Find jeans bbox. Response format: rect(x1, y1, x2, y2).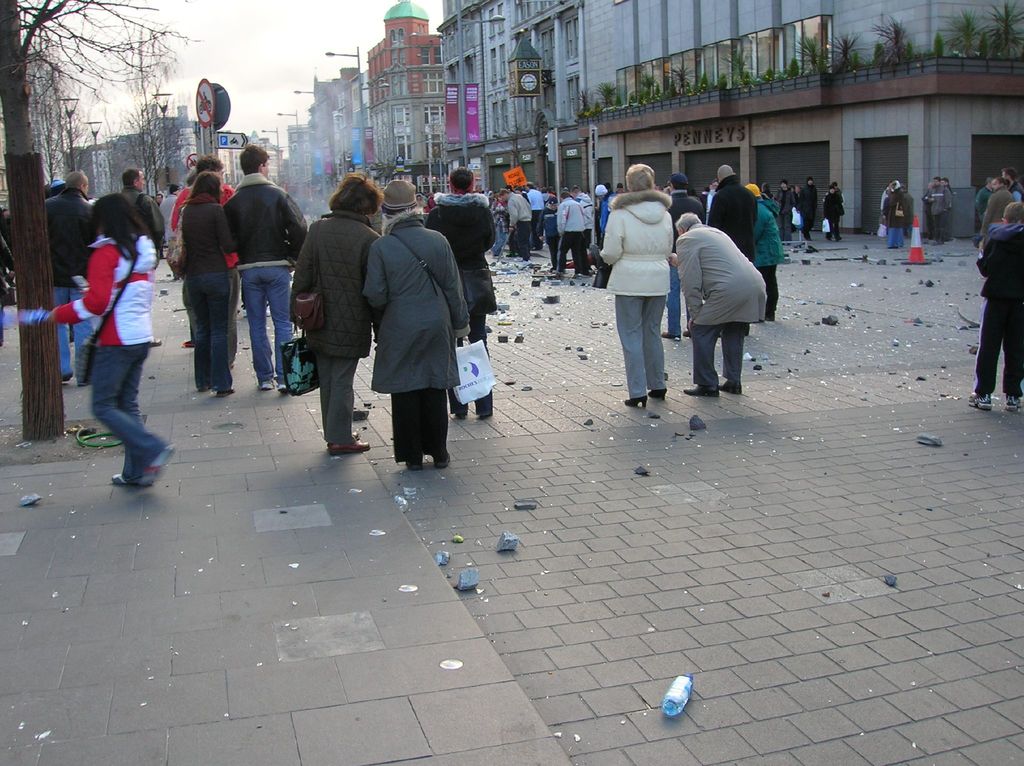
rect(239, 261, 292, 385).
